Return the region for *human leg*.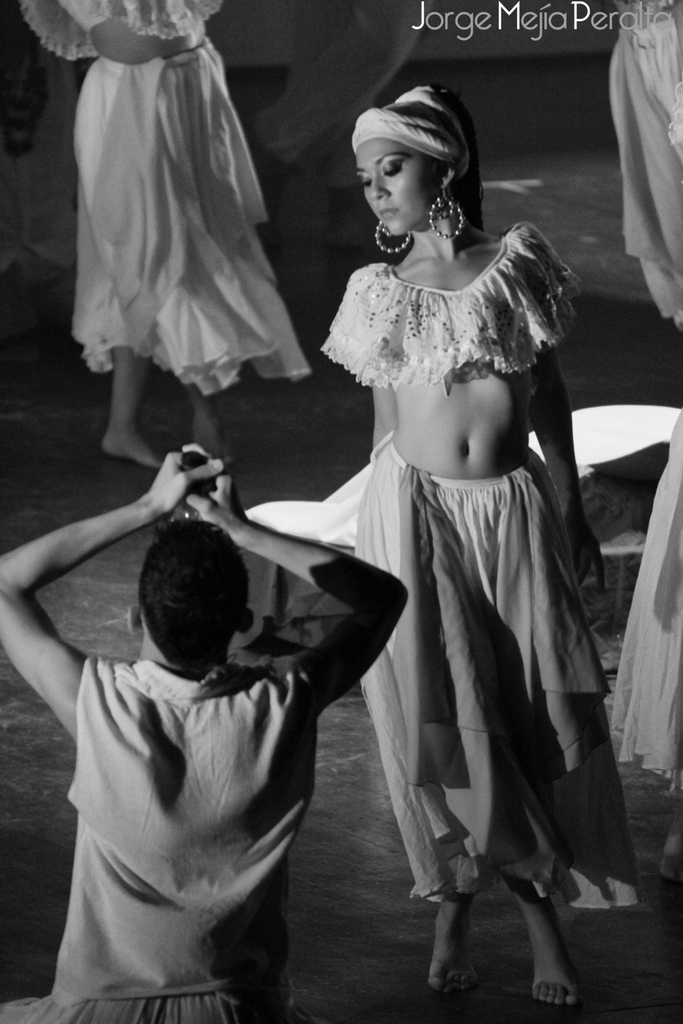
(180,61,227,468).
